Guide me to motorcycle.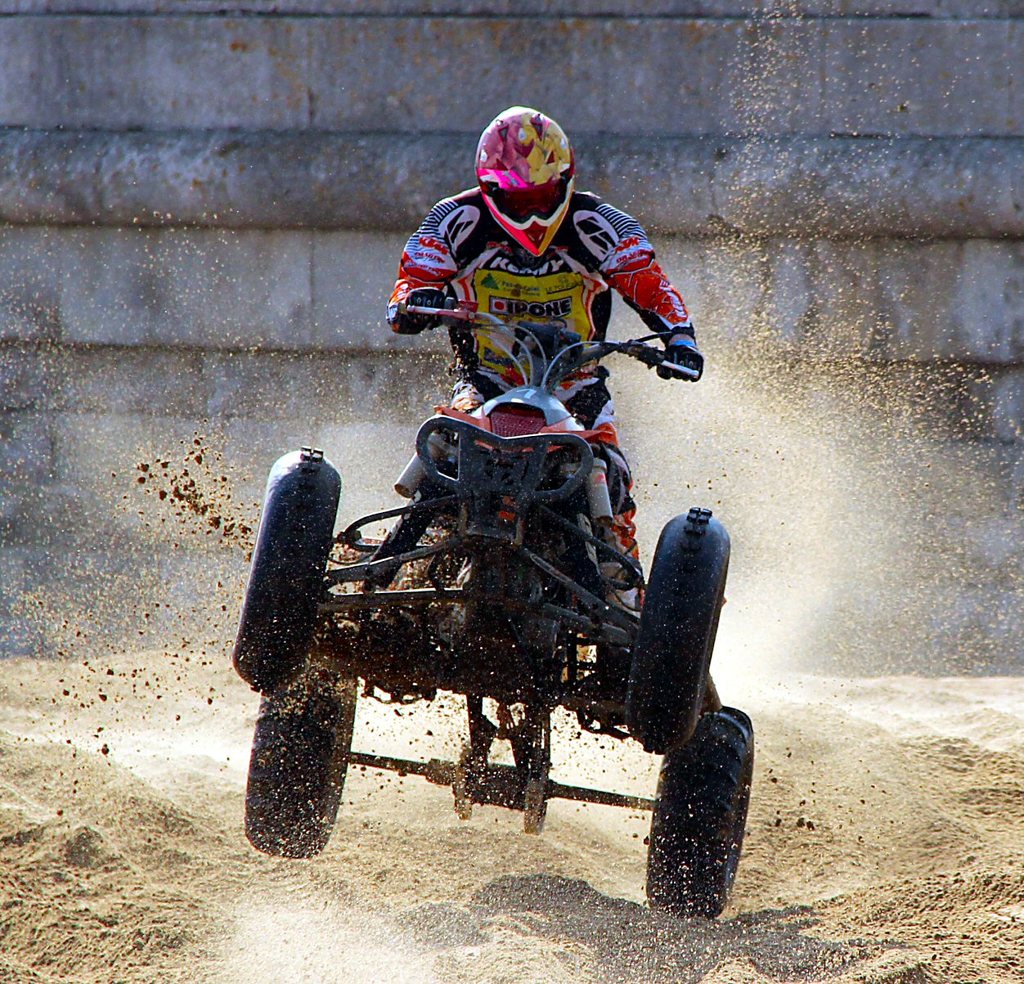
Guidance: rect(228, 294, 755, 915).
